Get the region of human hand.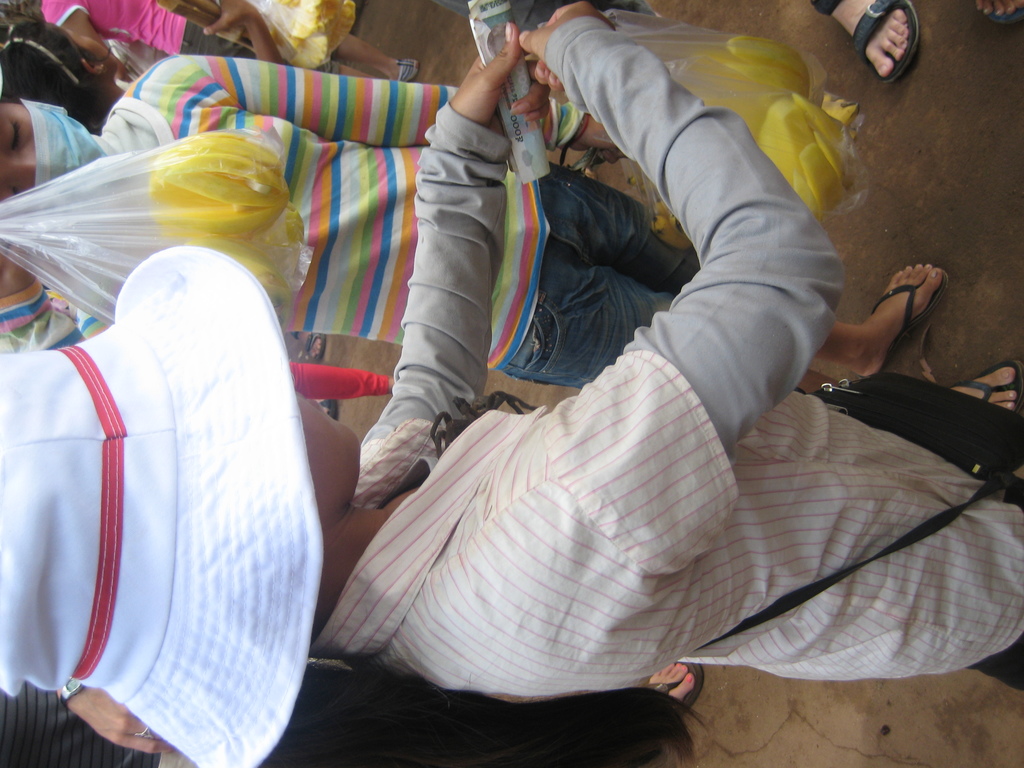
{"left": 518, "top": 1, "right": 617, "bottom": 102}.
